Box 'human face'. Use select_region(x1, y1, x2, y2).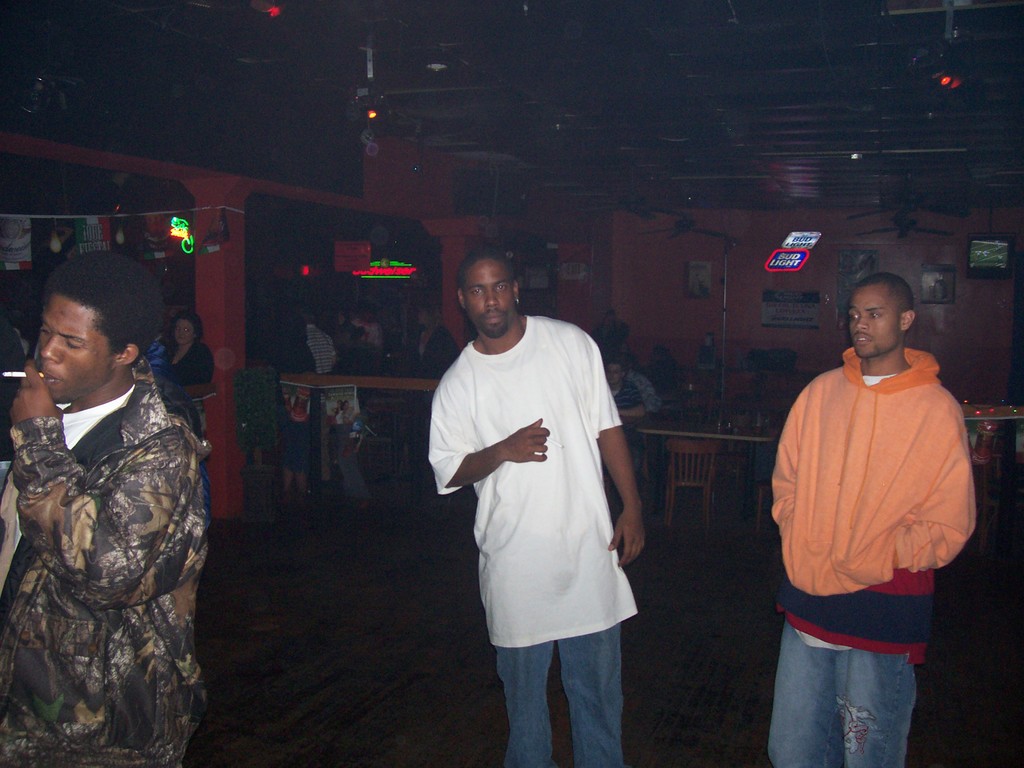
select_region(465, 262, 518, 340).
